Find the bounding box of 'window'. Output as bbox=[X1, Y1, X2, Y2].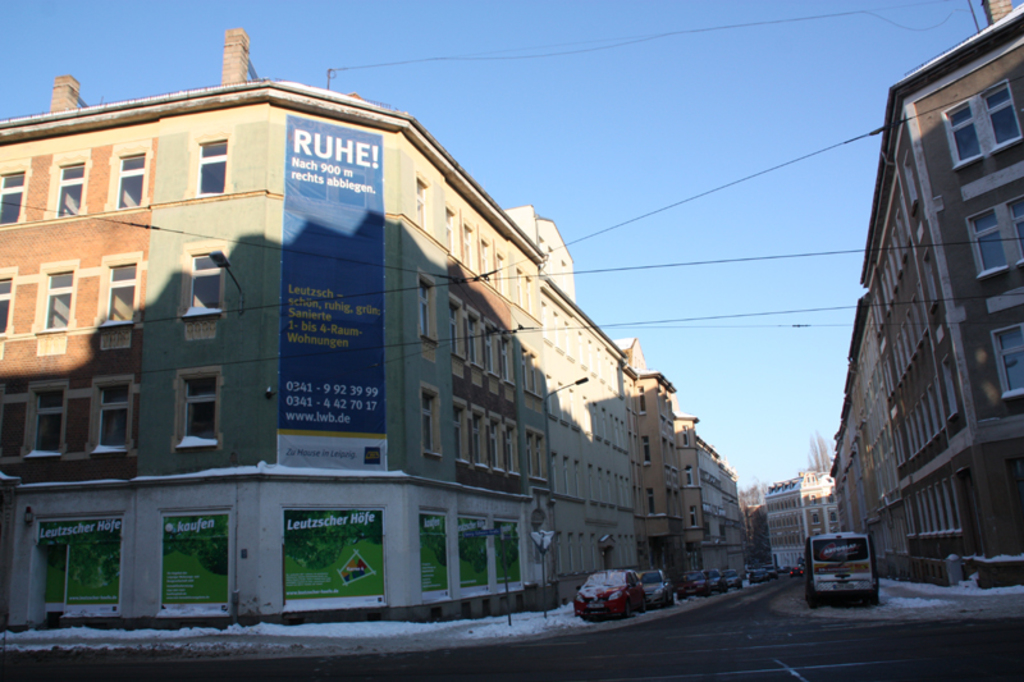
bbox=[416, 179, 424, 224].
